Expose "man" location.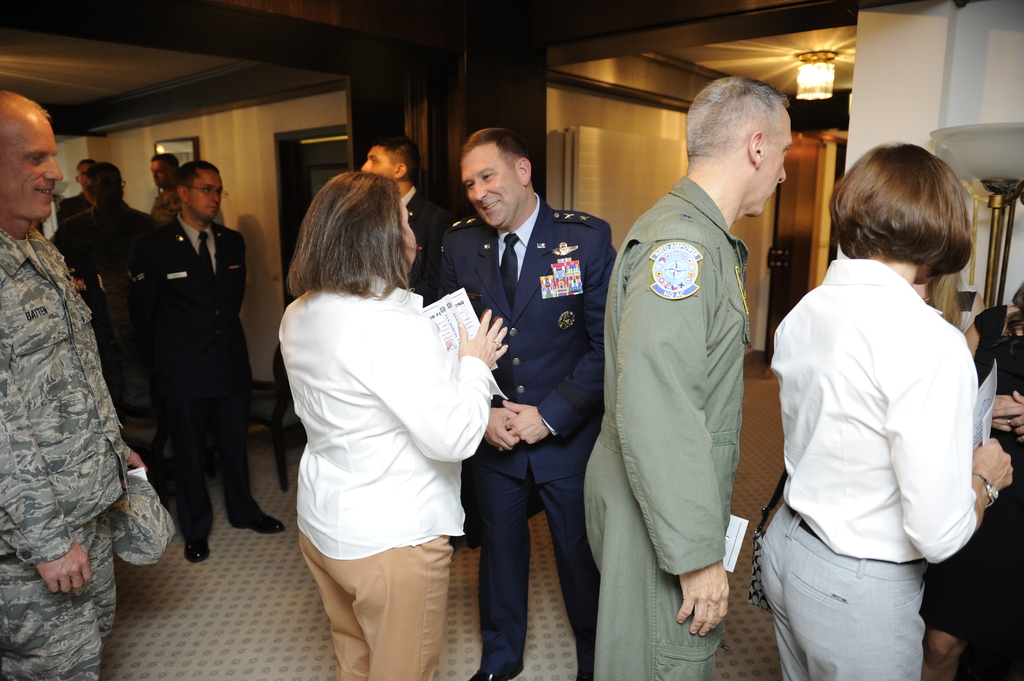
Exposed at 0, 90, 150, 680.
